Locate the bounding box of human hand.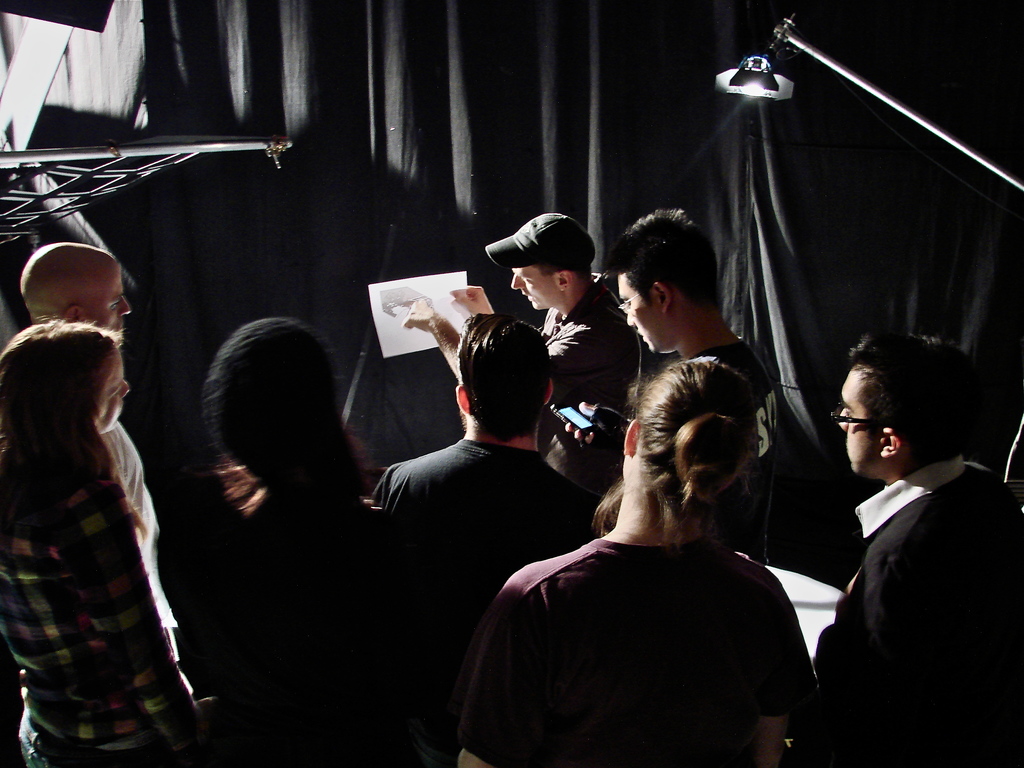
Bounding box: rect(401, 296, 440, 333).
